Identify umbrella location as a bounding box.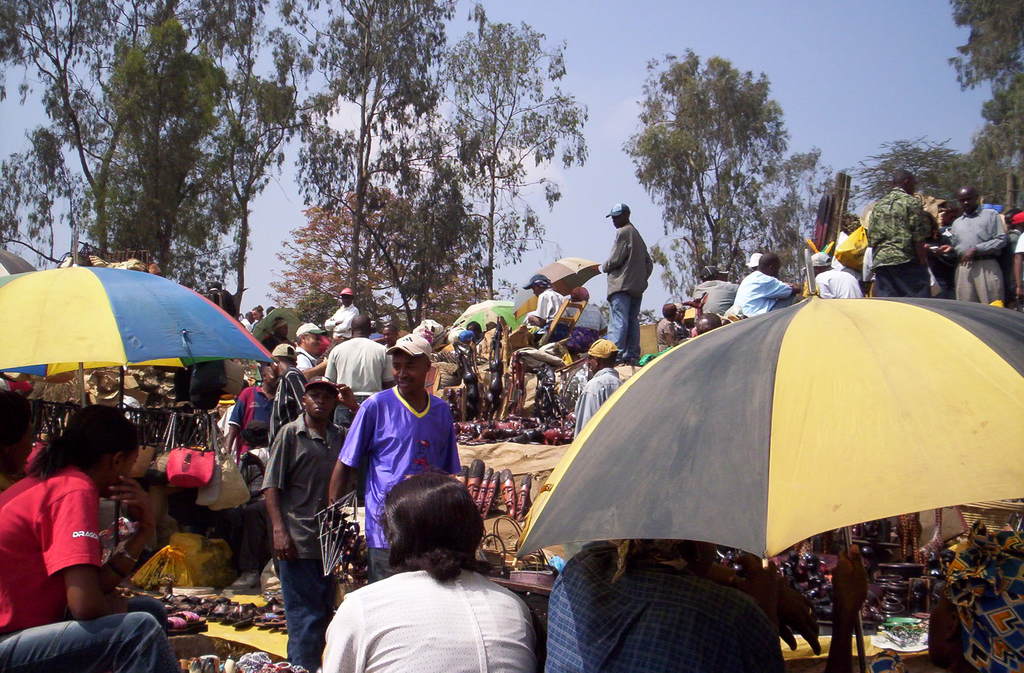
{"left": 5, "top": 357, "right": 234, "bottom": 406}.
